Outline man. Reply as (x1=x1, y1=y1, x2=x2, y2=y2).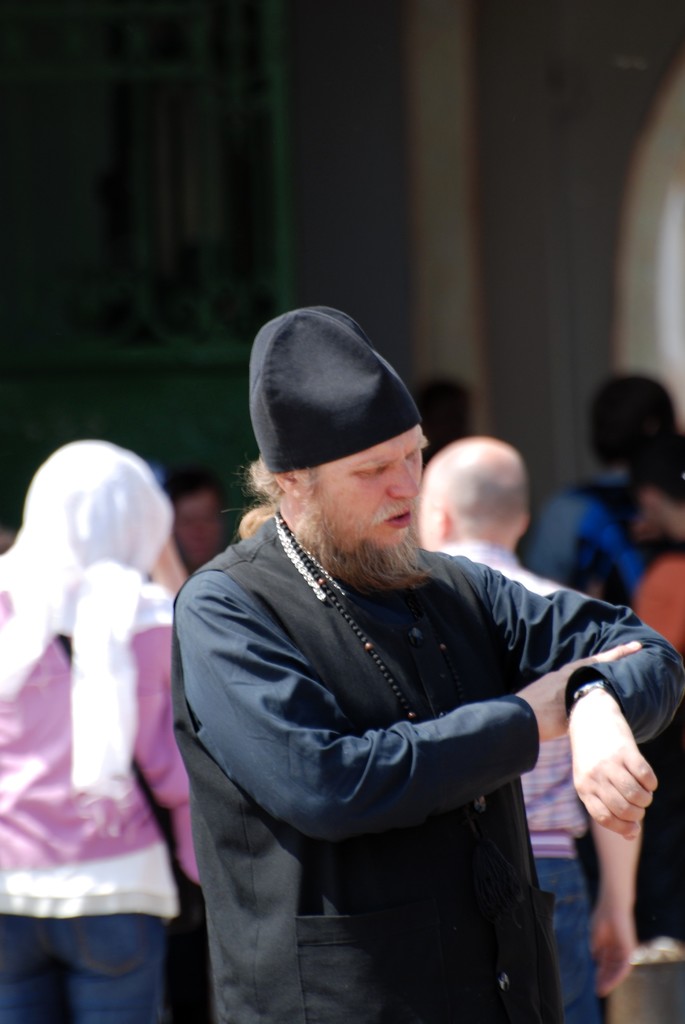
(x1=161, y1=288, x2=623, y2=1023).
